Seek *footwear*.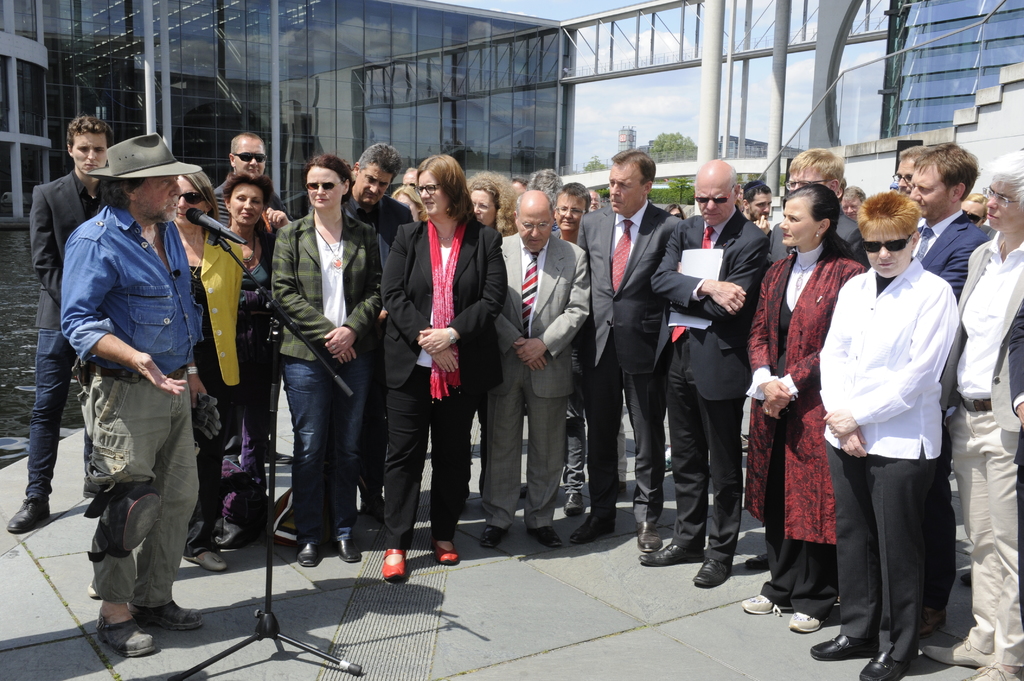
detection(812, 637, 882, 657).
